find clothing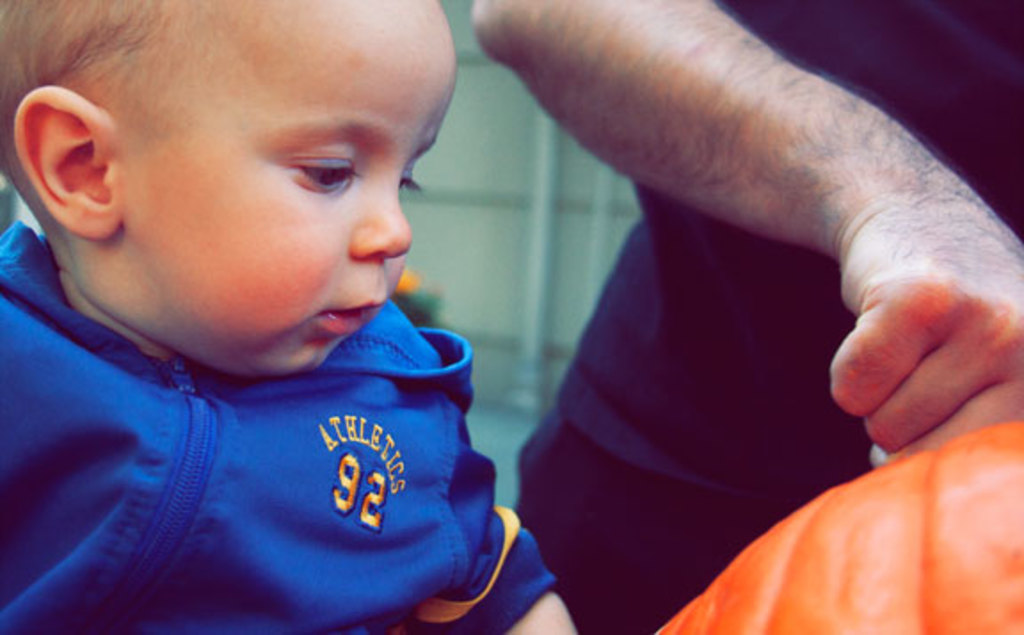
region(4, 277, 532, 634)
